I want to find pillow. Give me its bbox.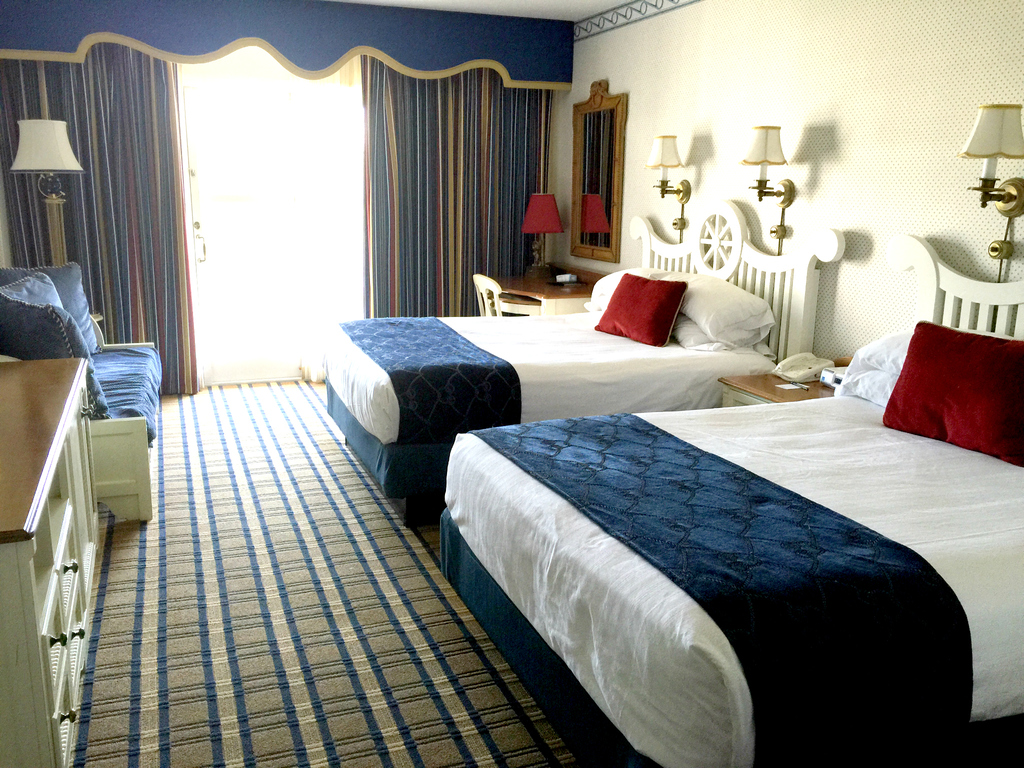
0/264/105/368.
